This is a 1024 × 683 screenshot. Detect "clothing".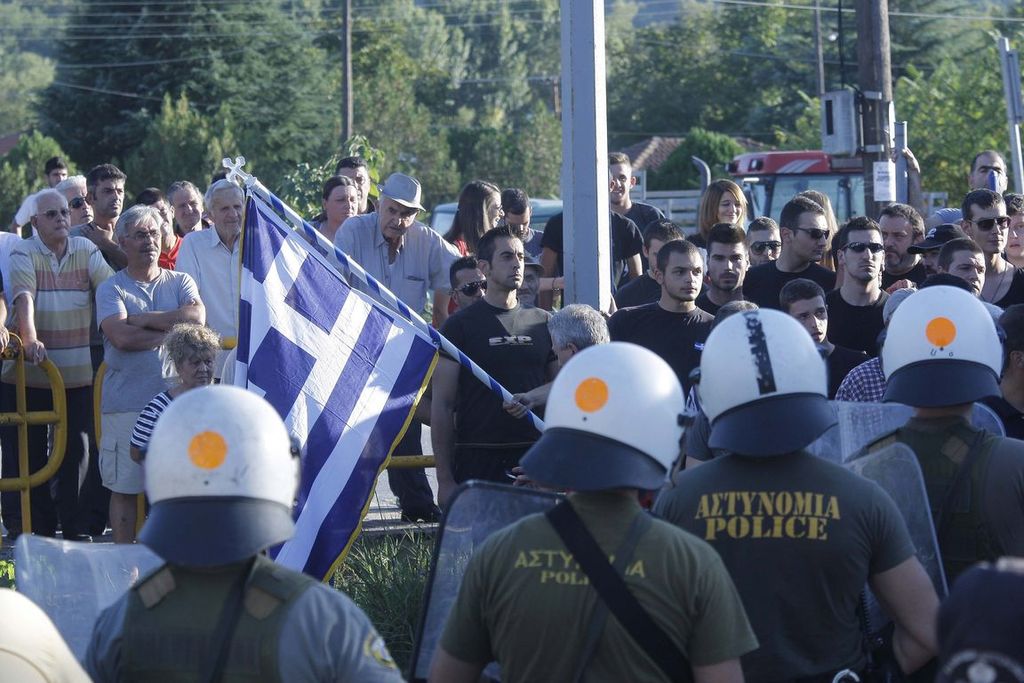
box(814, 284, 892, 360).
